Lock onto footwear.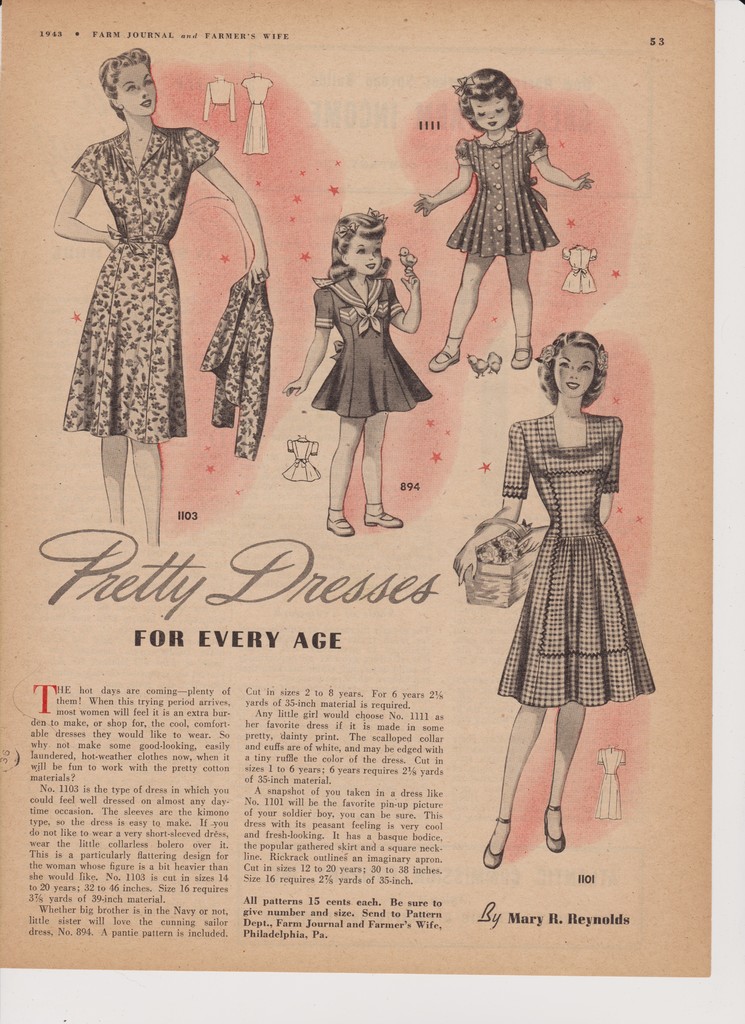
Locked: box=[362, 511, 405, 532].
